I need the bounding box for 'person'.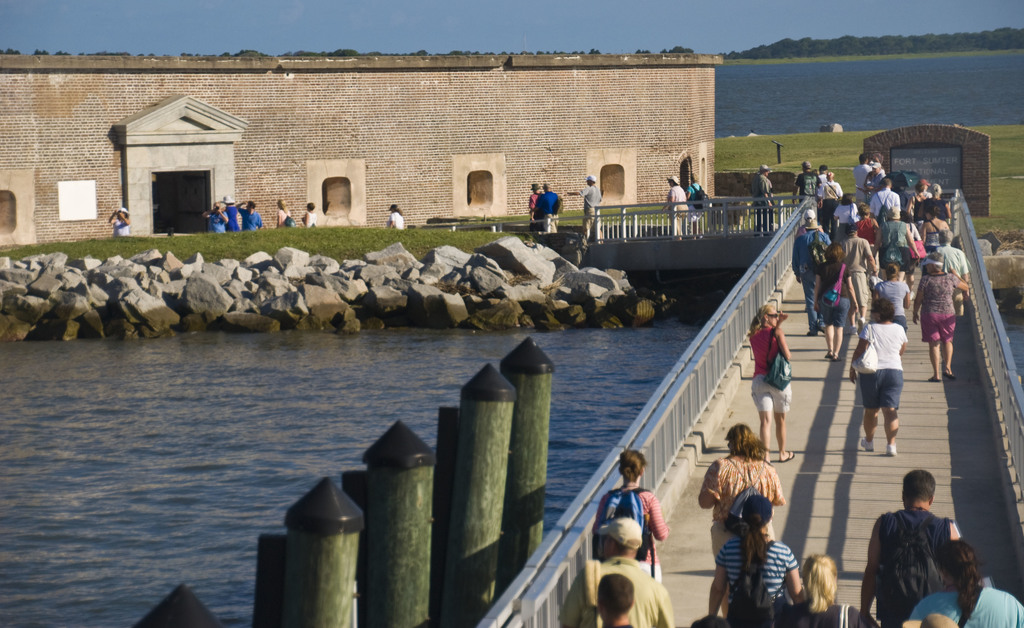
Here it is: 850 302 904 456.
